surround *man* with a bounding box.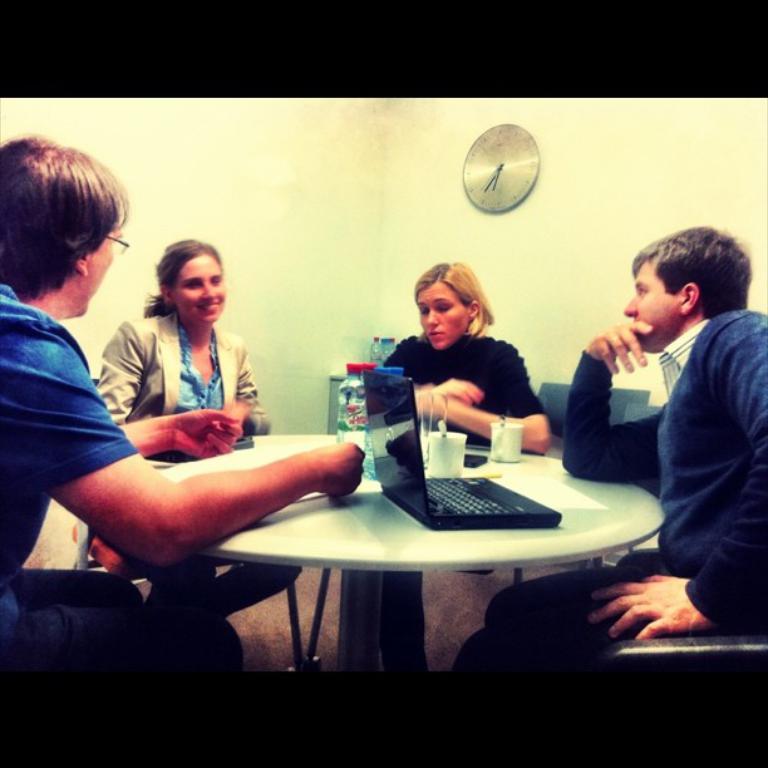
521/226/767/712.
